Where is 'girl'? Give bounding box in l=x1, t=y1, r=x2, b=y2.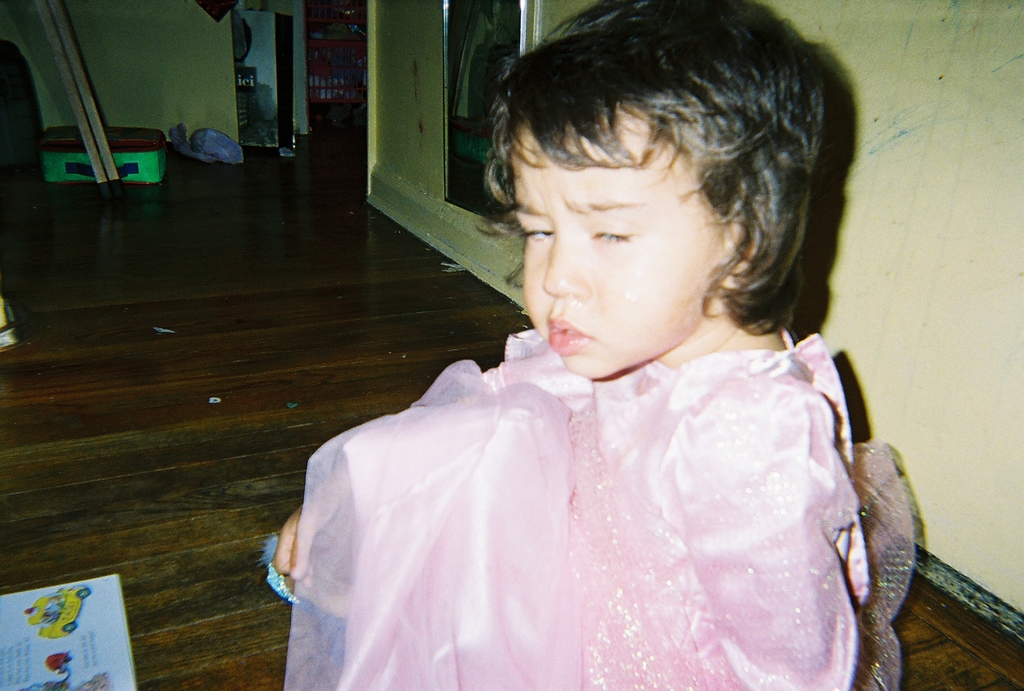
l=278, t=0, r=917, b=690.
